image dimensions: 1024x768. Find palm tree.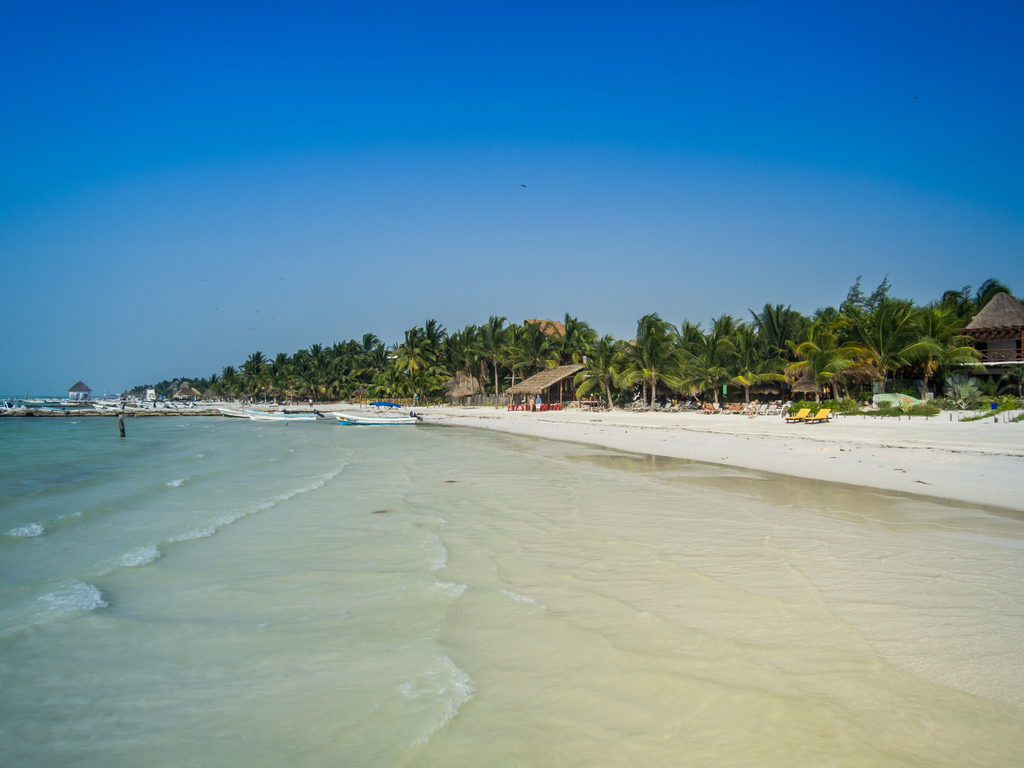
<region>897, 290, 957, 385</region>.
